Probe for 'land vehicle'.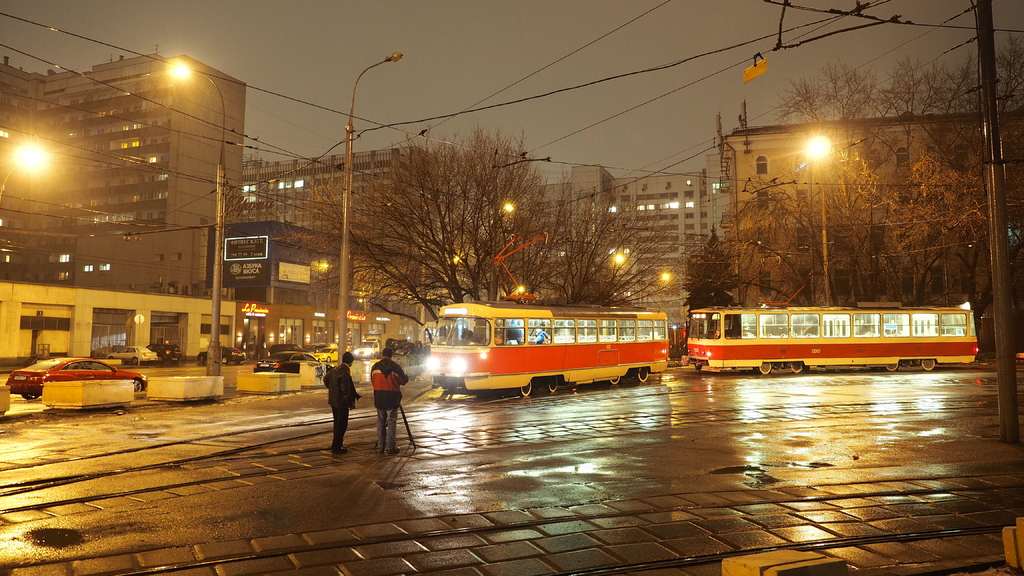
Probe result: BBox(146, 340, 184, 366).
